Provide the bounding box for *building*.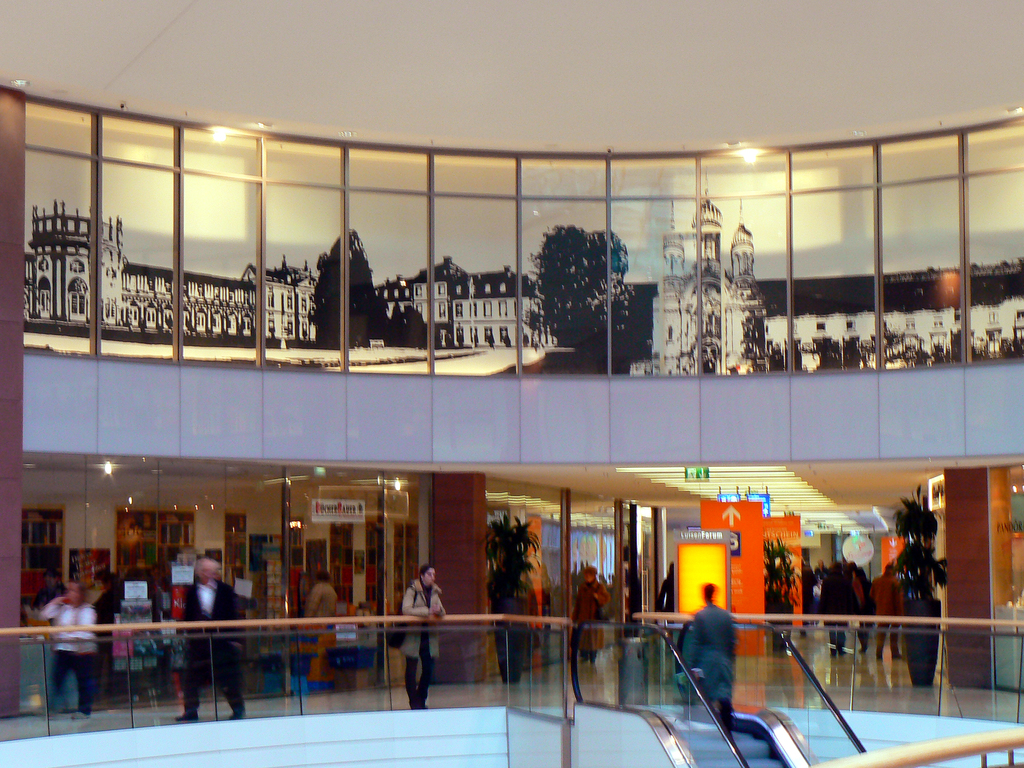
bbox=[0, 0, 1023, 767].
